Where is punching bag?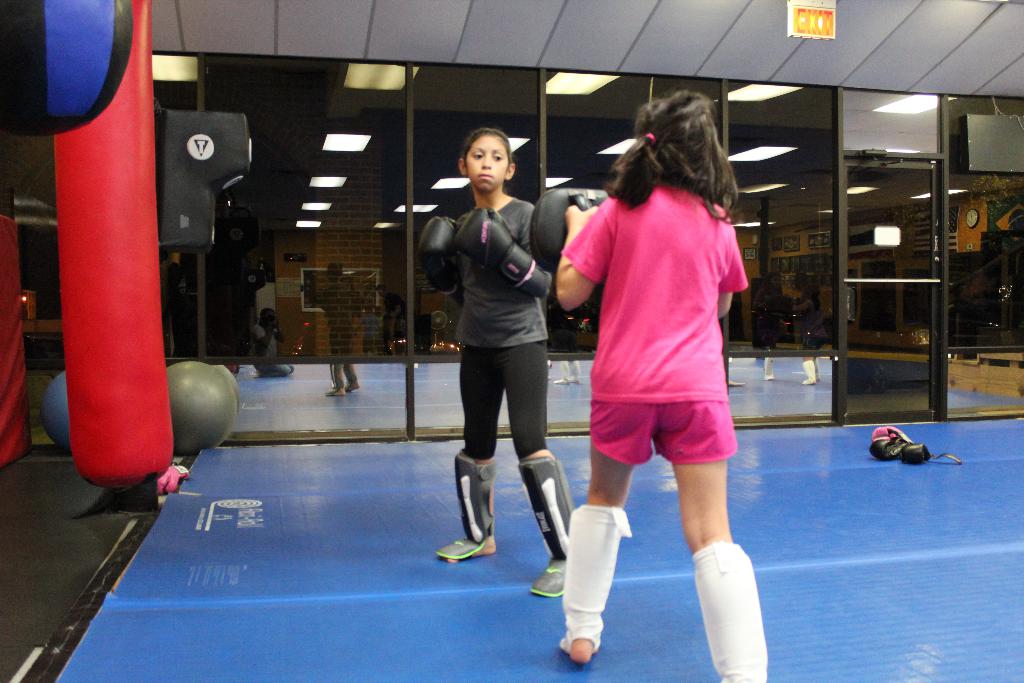
select_region(39, 0, 174, 493).
